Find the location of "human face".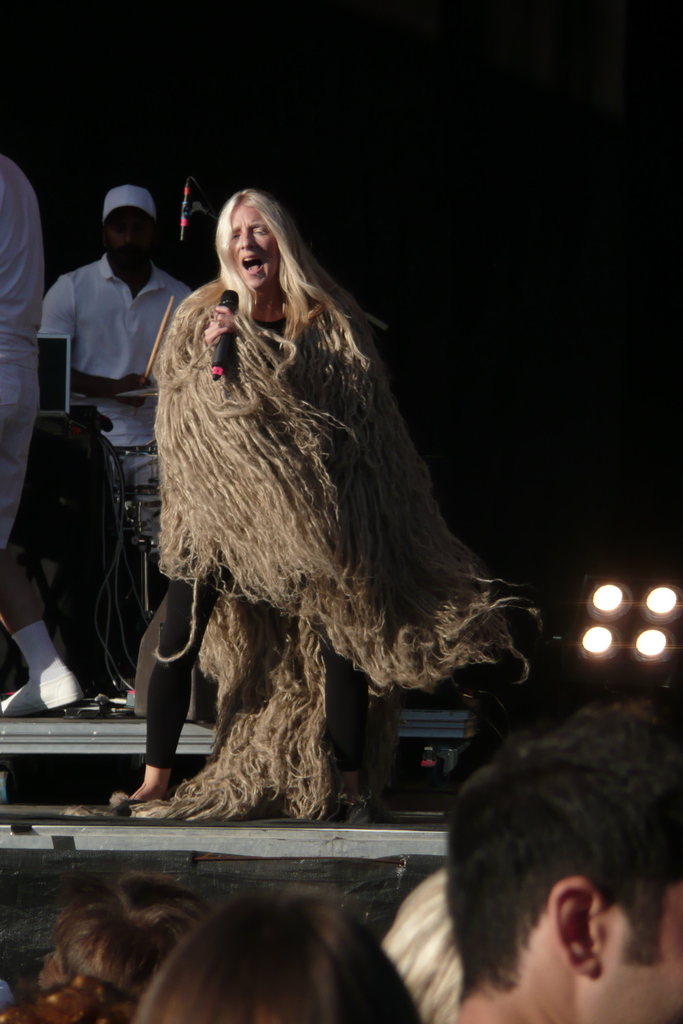
Location: [x1=232, y1=196, x2=281, y2=287].
